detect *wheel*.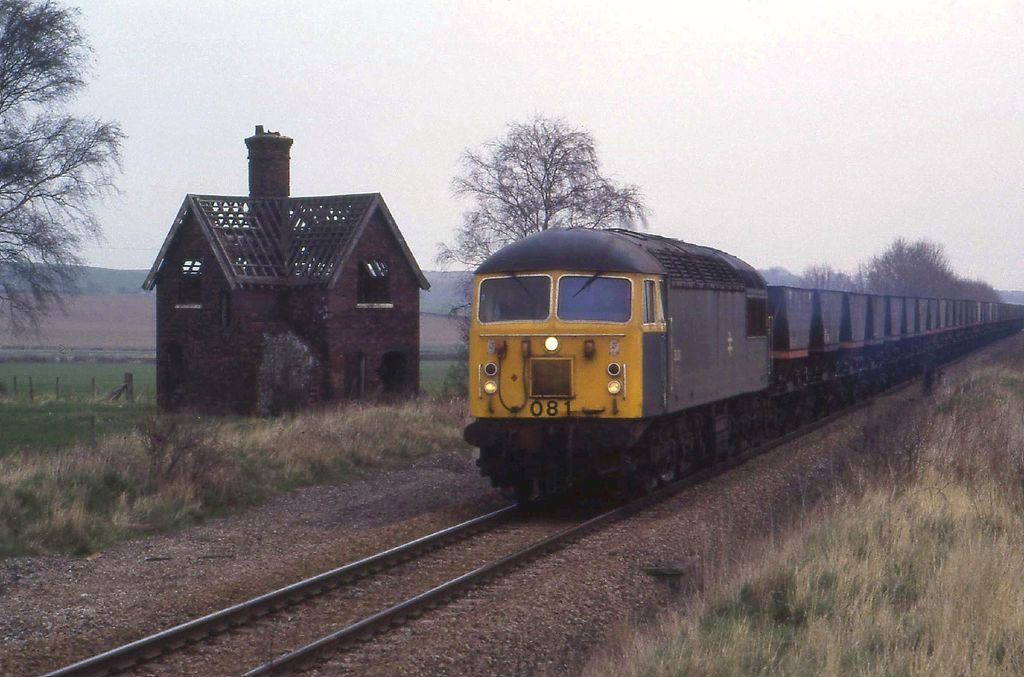
Detected at 659, 441, 676, 482.
